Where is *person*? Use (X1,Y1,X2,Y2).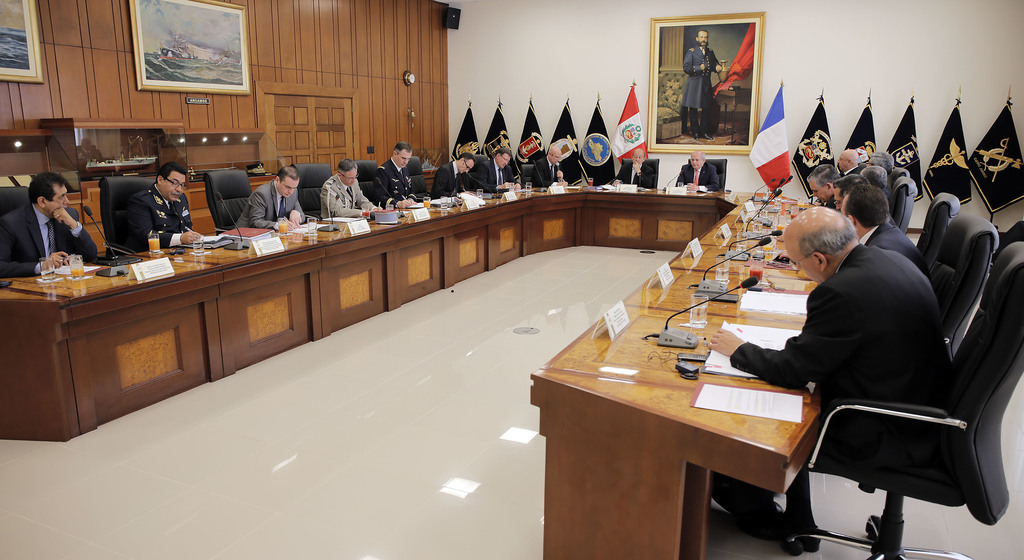
(467,141,520,192).
